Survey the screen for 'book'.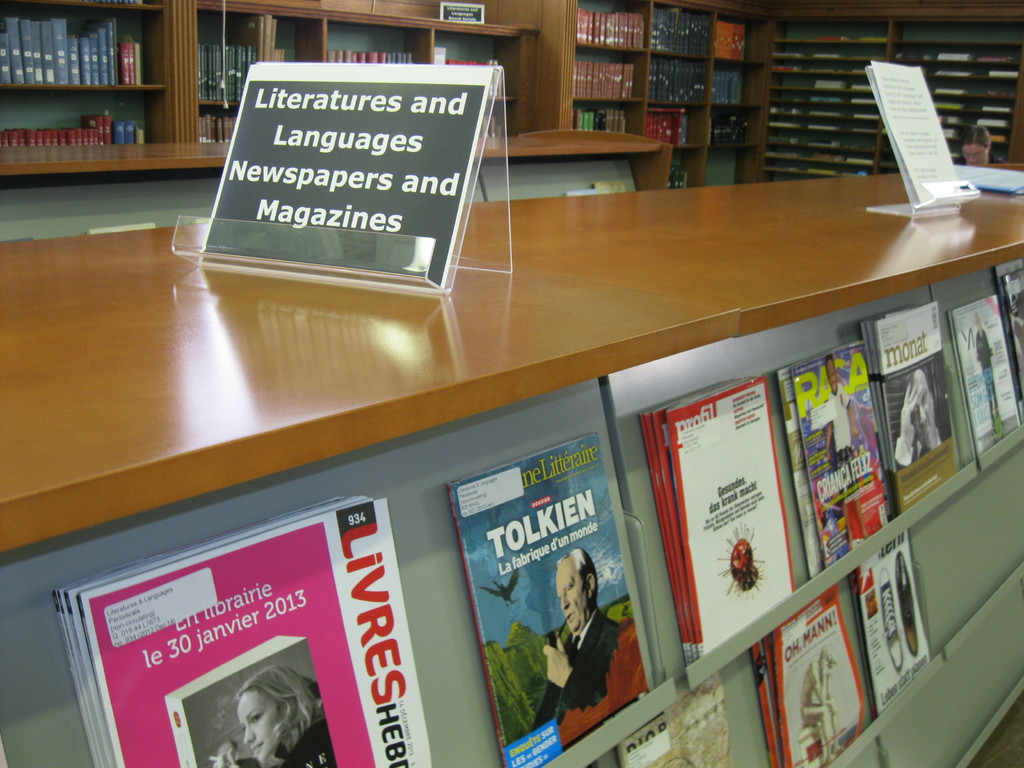
Survey found: {"left": 849, "top": 56, "right": 890, "bottom": 65}.
